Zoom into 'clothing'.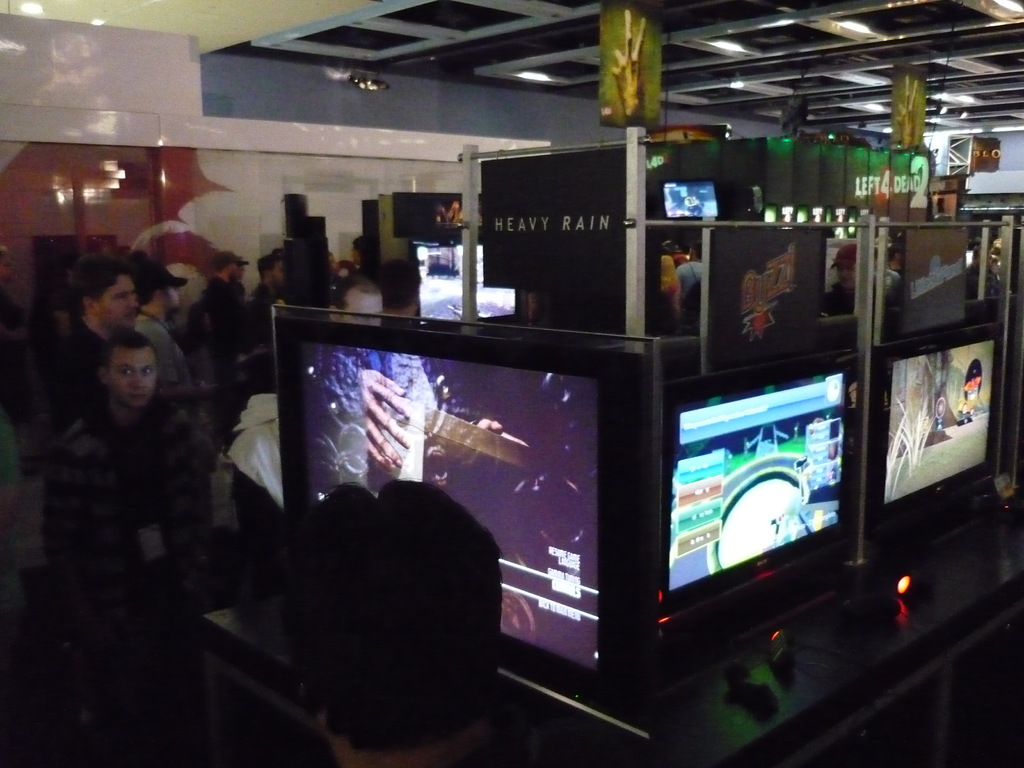
Zoom target: x1=65, y1=314, x2=108, y2=392.
